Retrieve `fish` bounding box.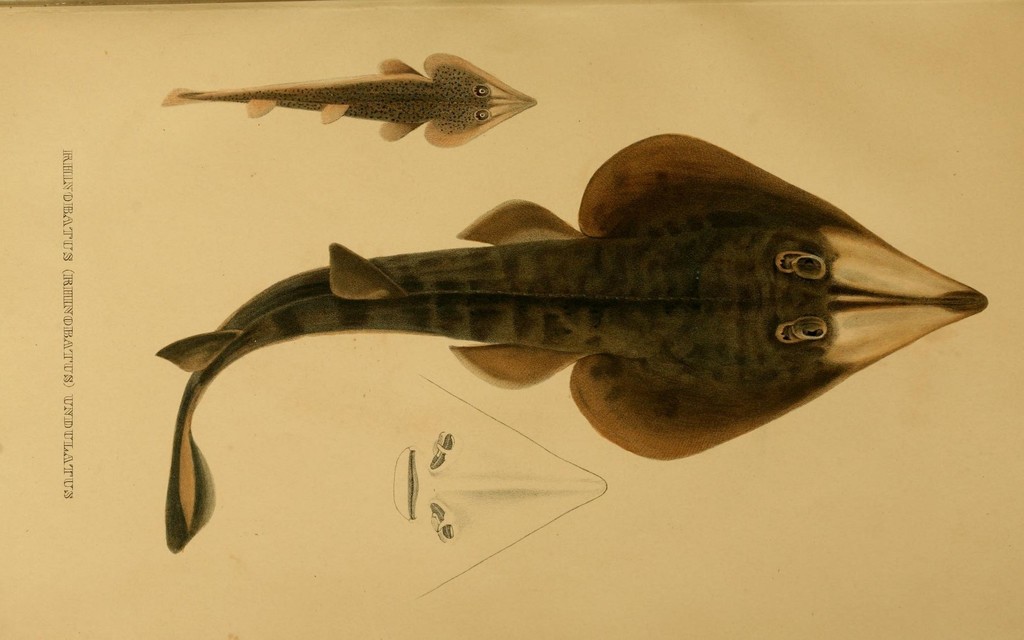
Bounding box: bbox=[161, 134, 990, 559].
